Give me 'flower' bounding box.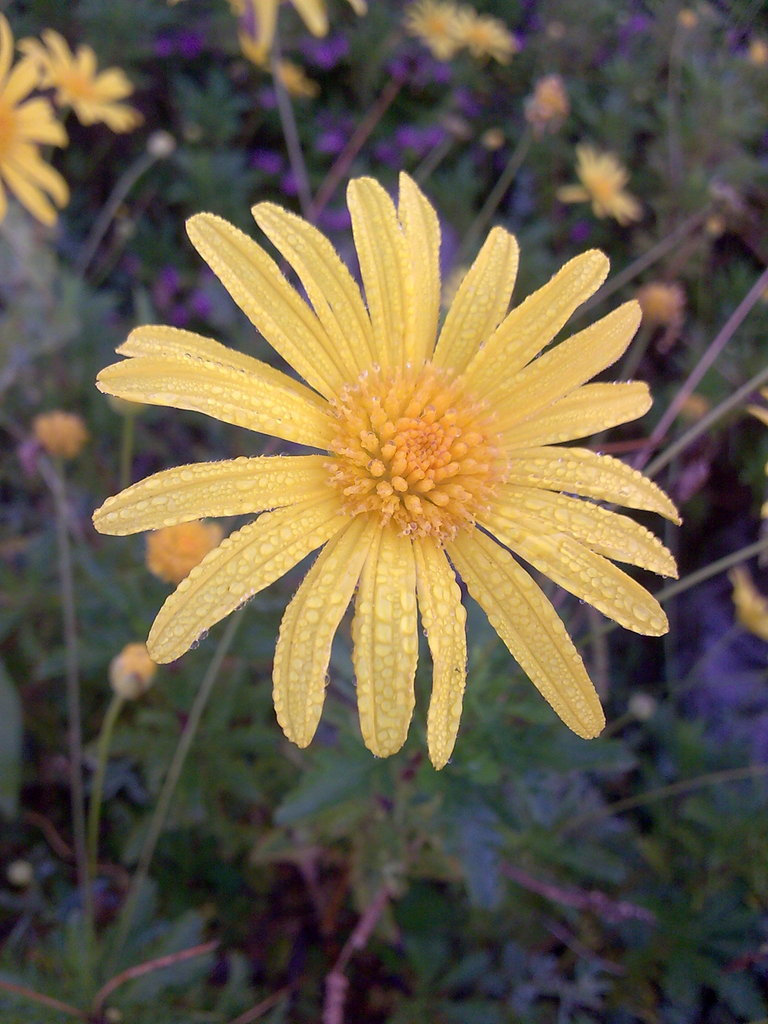
{"x1": 89, "y1": 167, "x2": 685, "y2": 765}.
